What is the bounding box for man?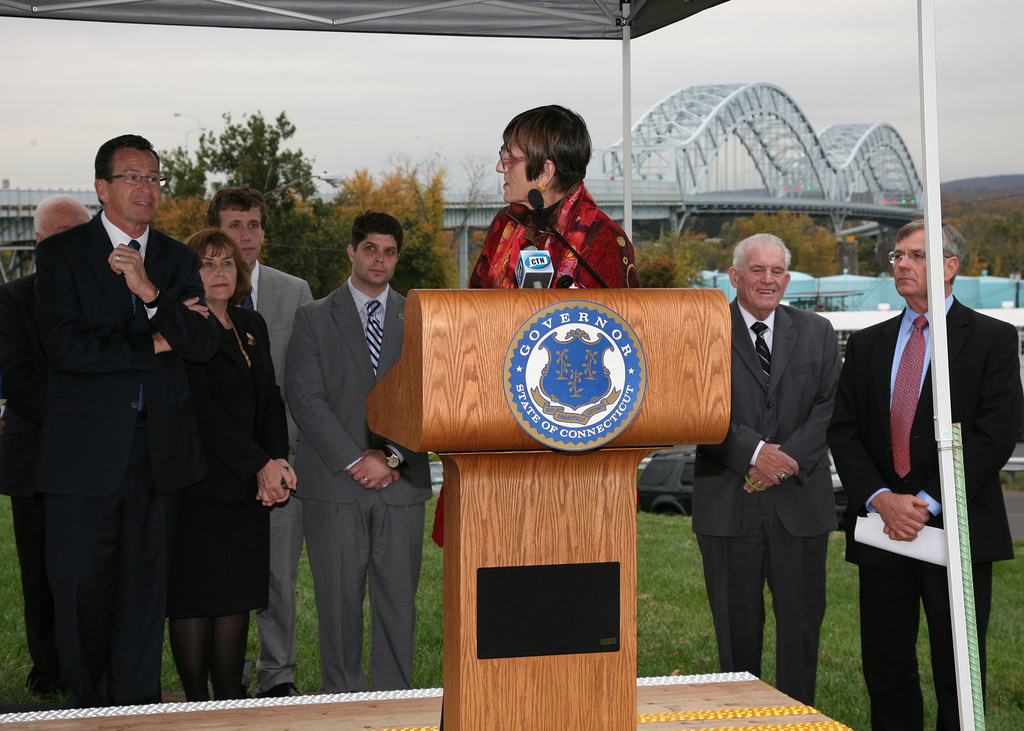
left=856, top=183, right=987, bottom=721.
